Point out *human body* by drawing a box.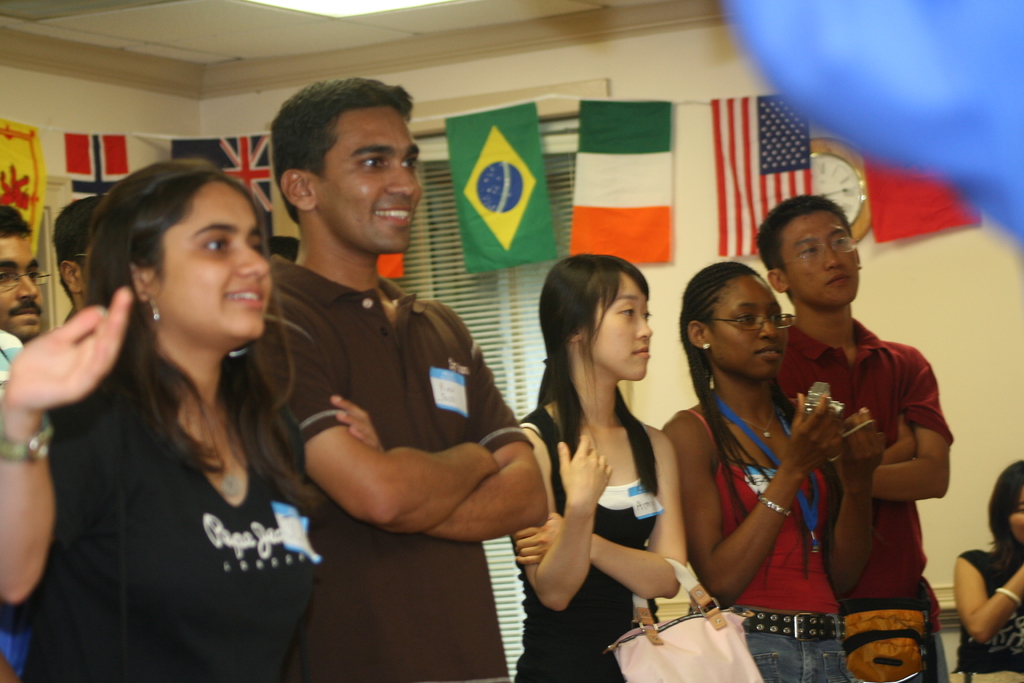
box(0, 201, 44, 342).
